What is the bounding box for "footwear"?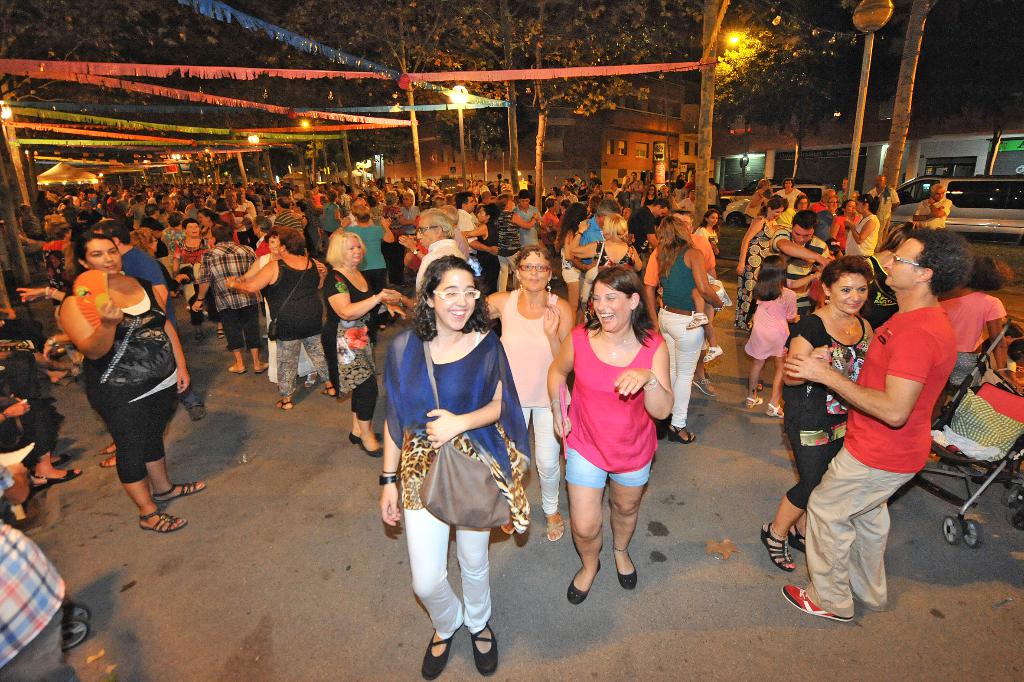
463/617/496/676.
